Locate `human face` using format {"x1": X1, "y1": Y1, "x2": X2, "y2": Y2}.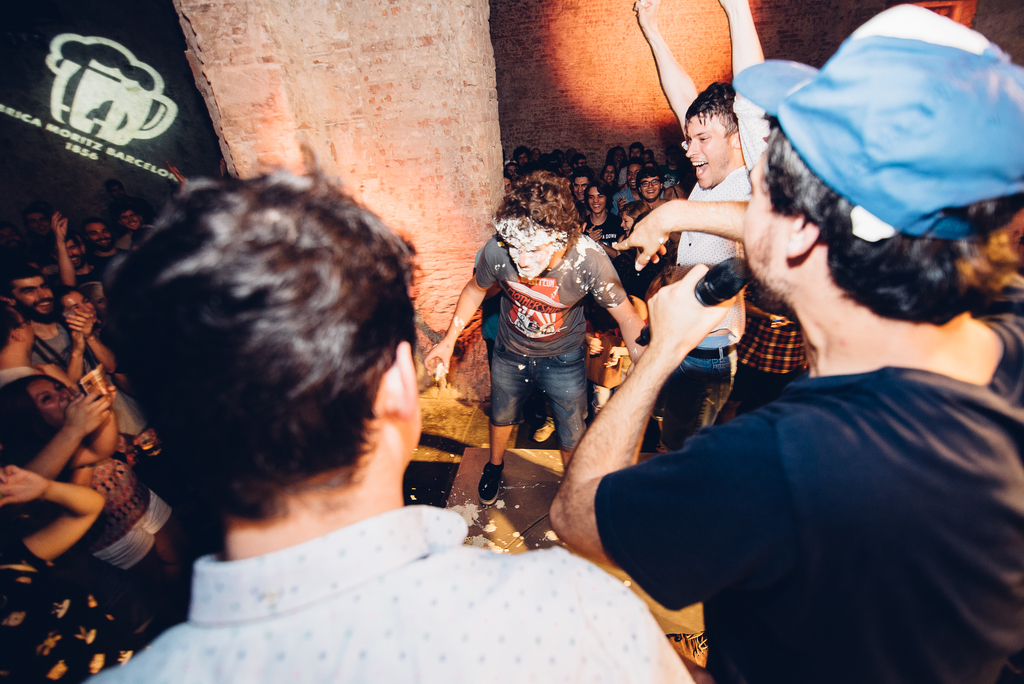
{"x1": 59, "y1": 233, "x2": 85, "y2": 263}.
